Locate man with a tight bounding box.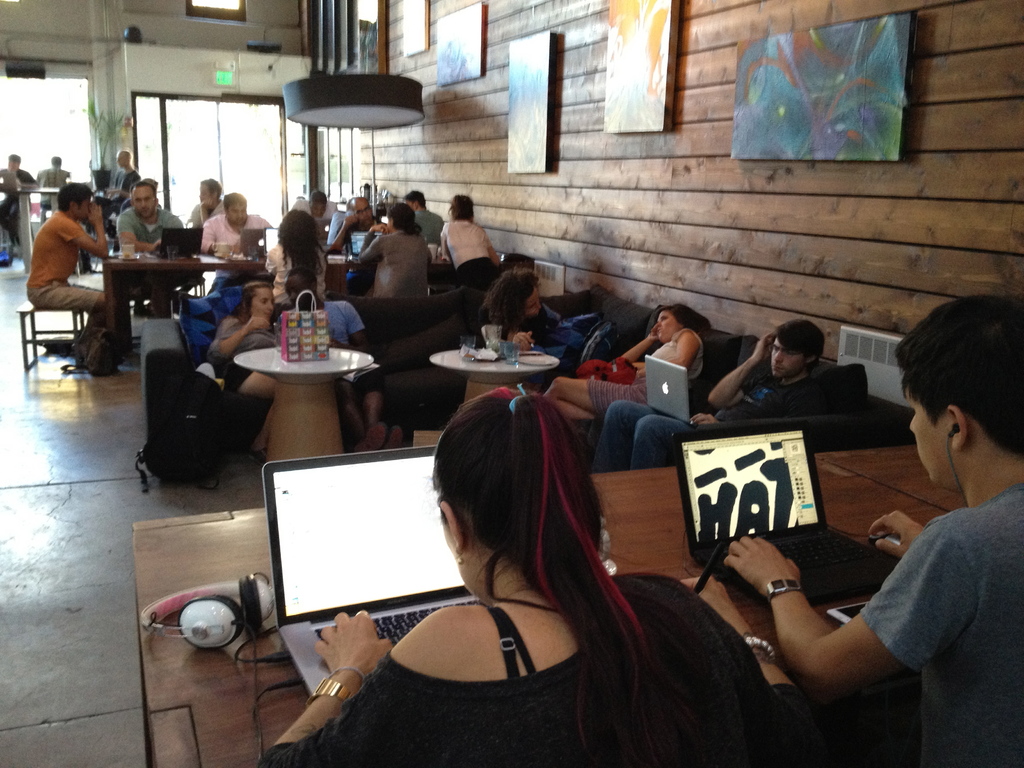
crop(189, 175, 228, 228).
